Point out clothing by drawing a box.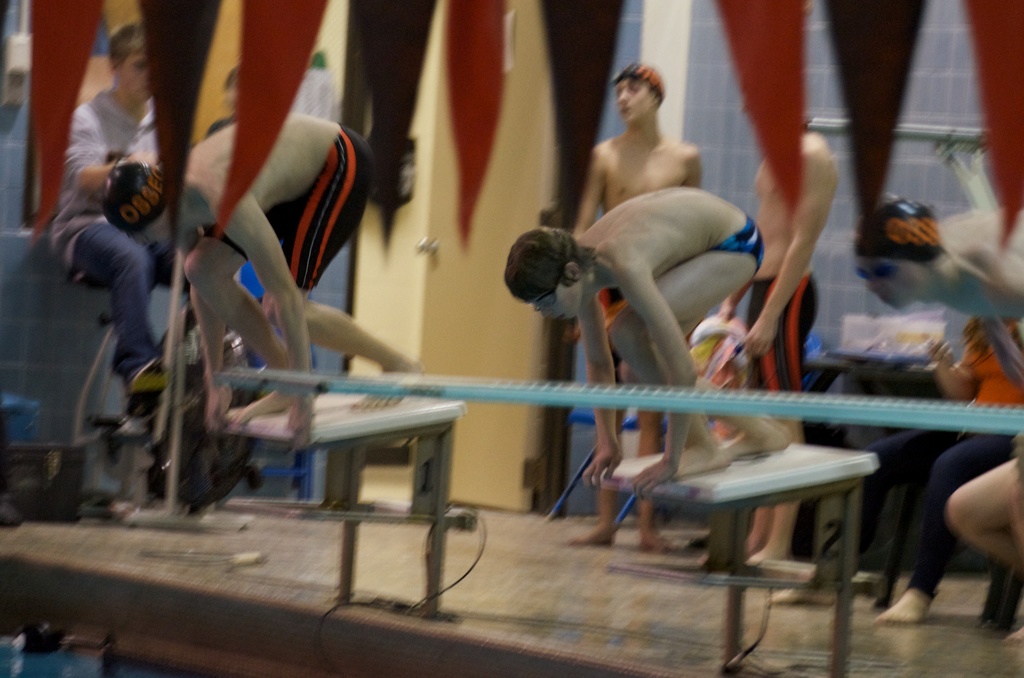
region(856, 328, 1023, 590).
